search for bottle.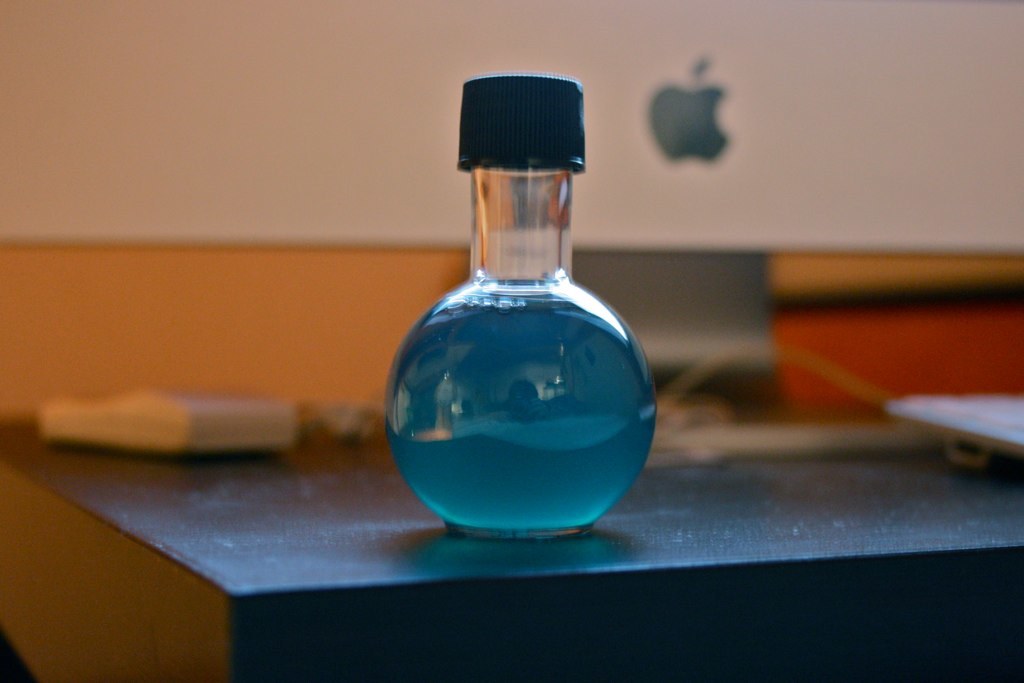
Found at 357/136/655/559.
